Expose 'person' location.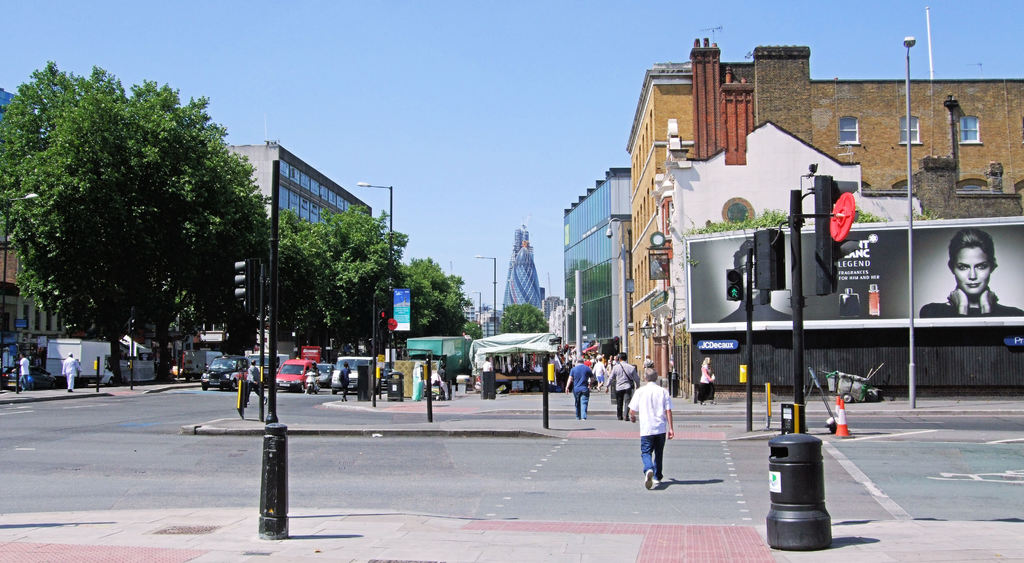
Exposed at select_region(919, 227, 1023, 318).
